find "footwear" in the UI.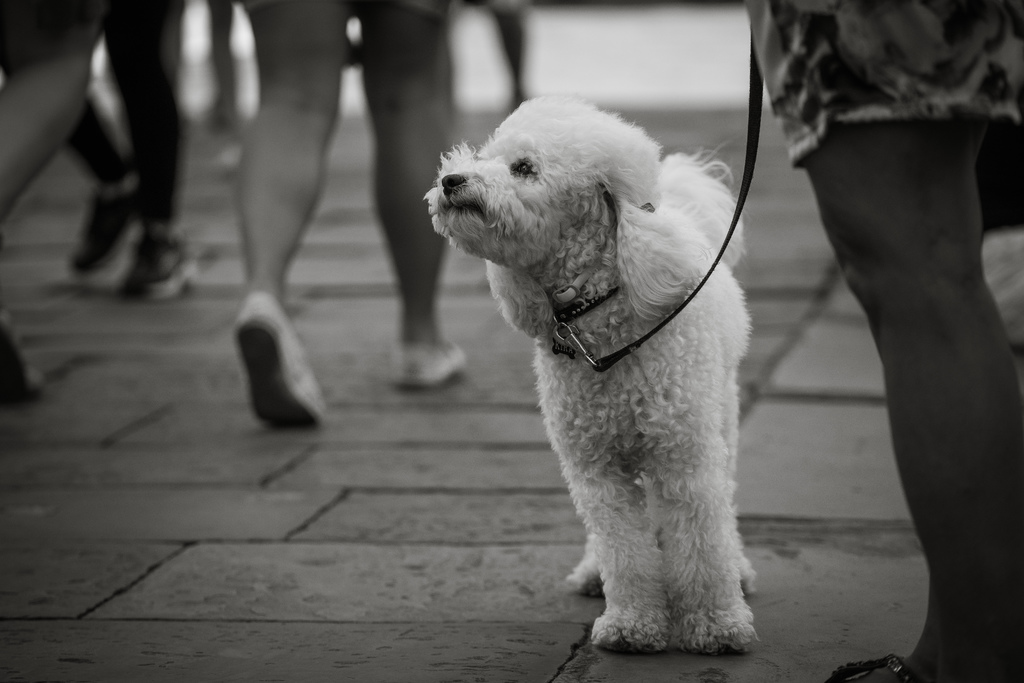
UI element at crop(118, 231, 201, 299).
